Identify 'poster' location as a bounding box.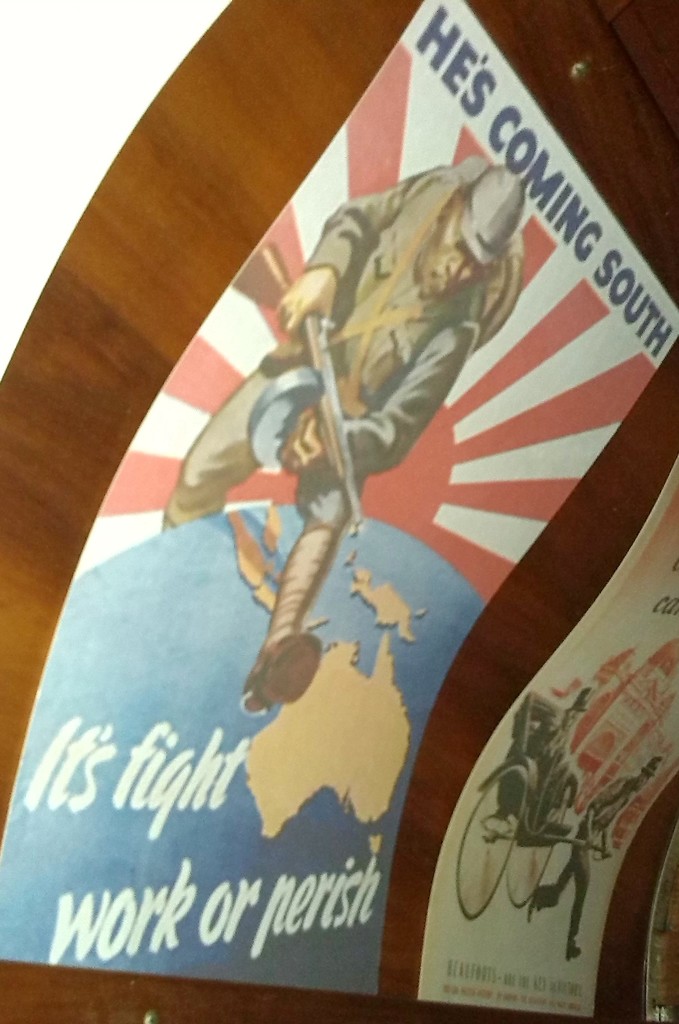
x1=417 y1=456 x2=678 y2=1000.
